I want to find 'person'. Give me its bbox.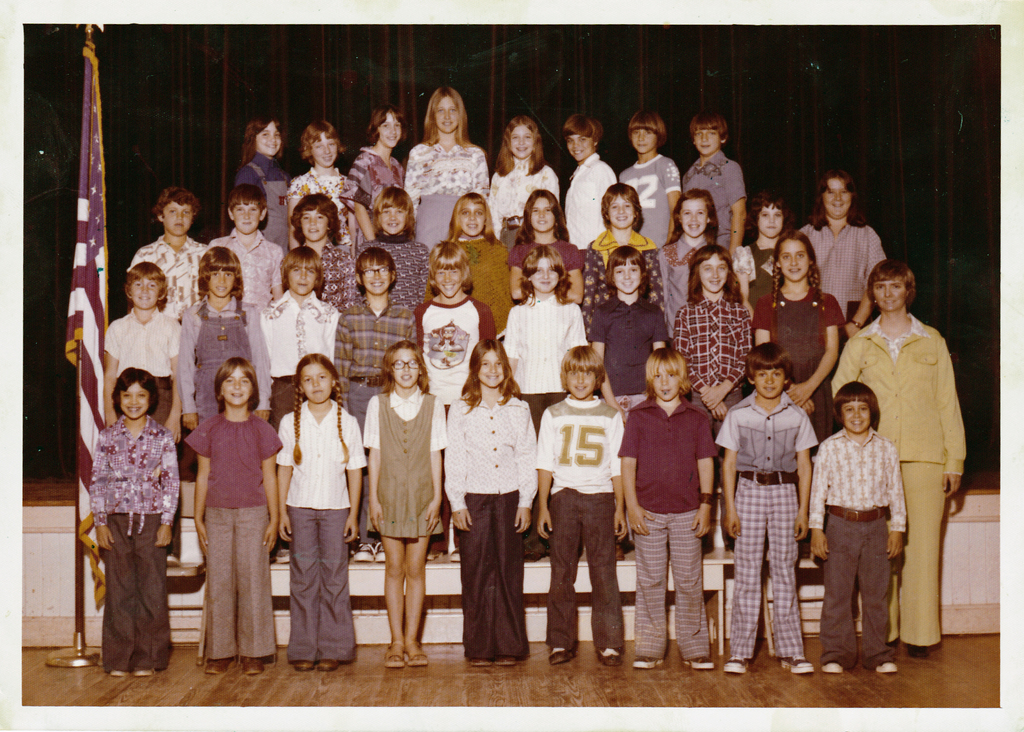
<region>364, 340, 445, 667</region>.
